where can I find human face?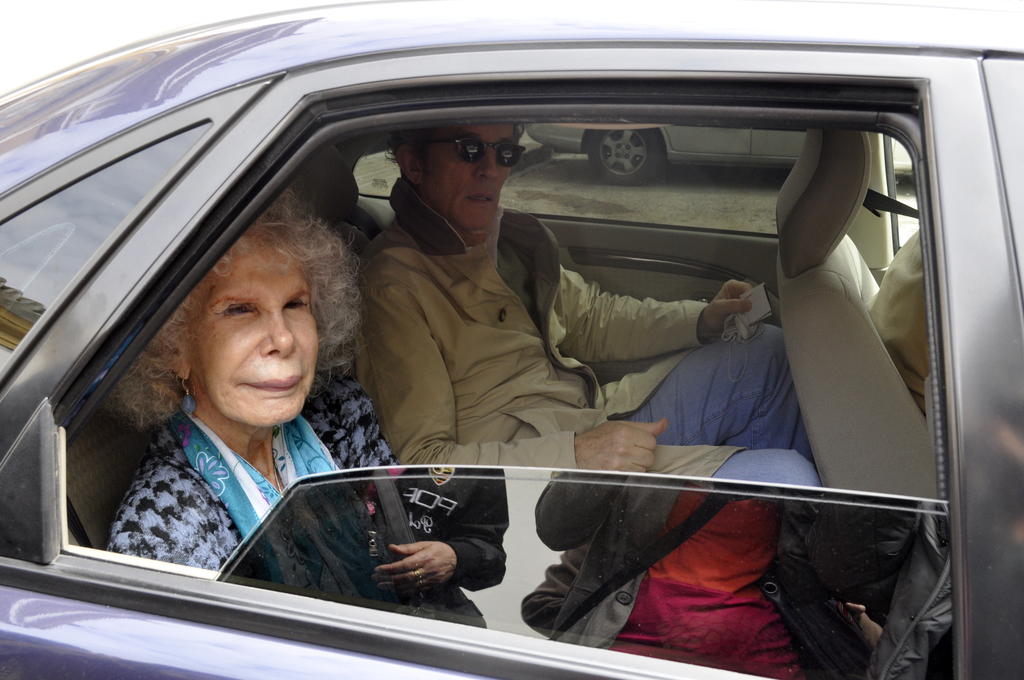
You can find it at 414, 122, 515, 232.
